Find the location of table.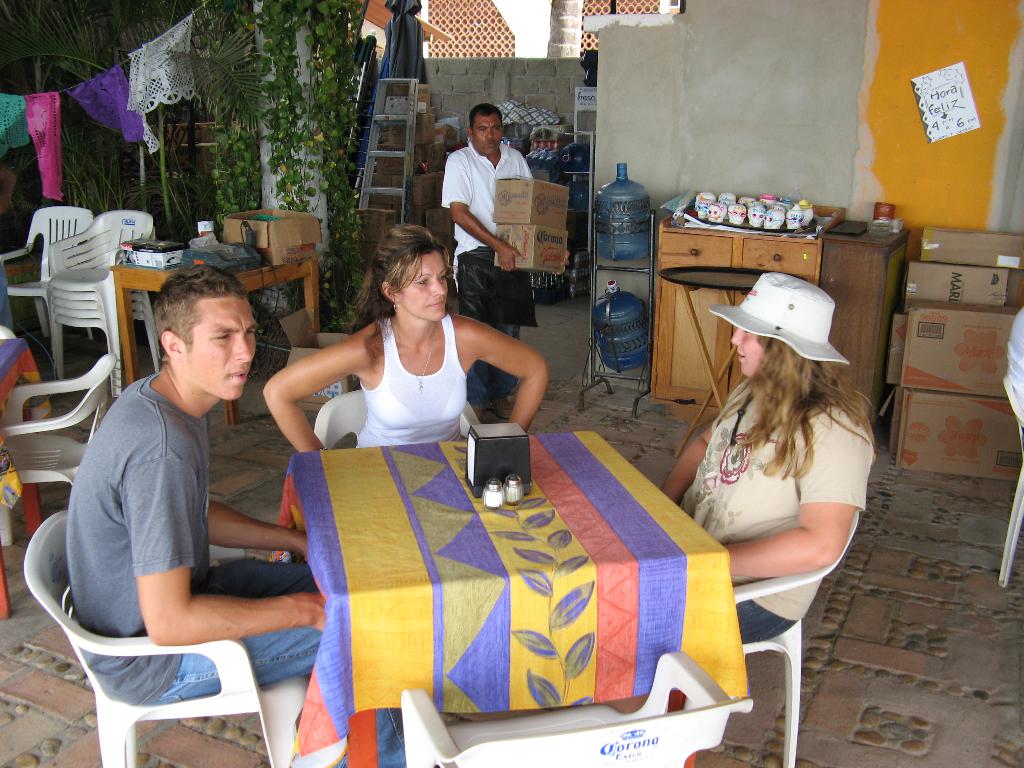
Location: region(0, 339, 50, 617).
